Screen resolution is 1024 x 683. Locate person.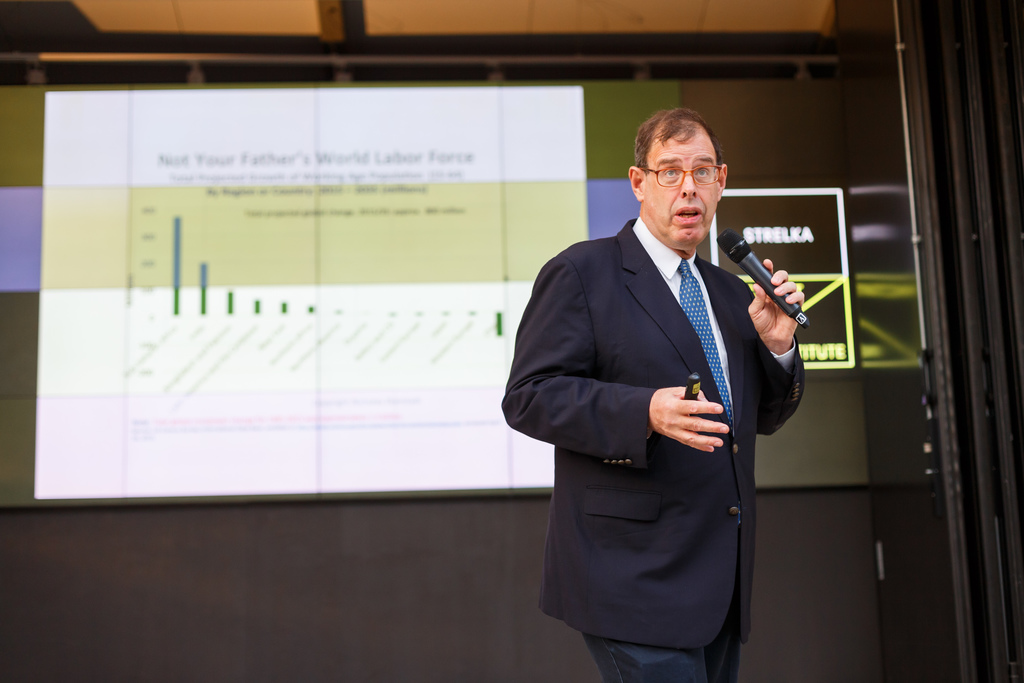
{"x1": 502, "y1": 108, "x2": 806, "y2": 682}.
